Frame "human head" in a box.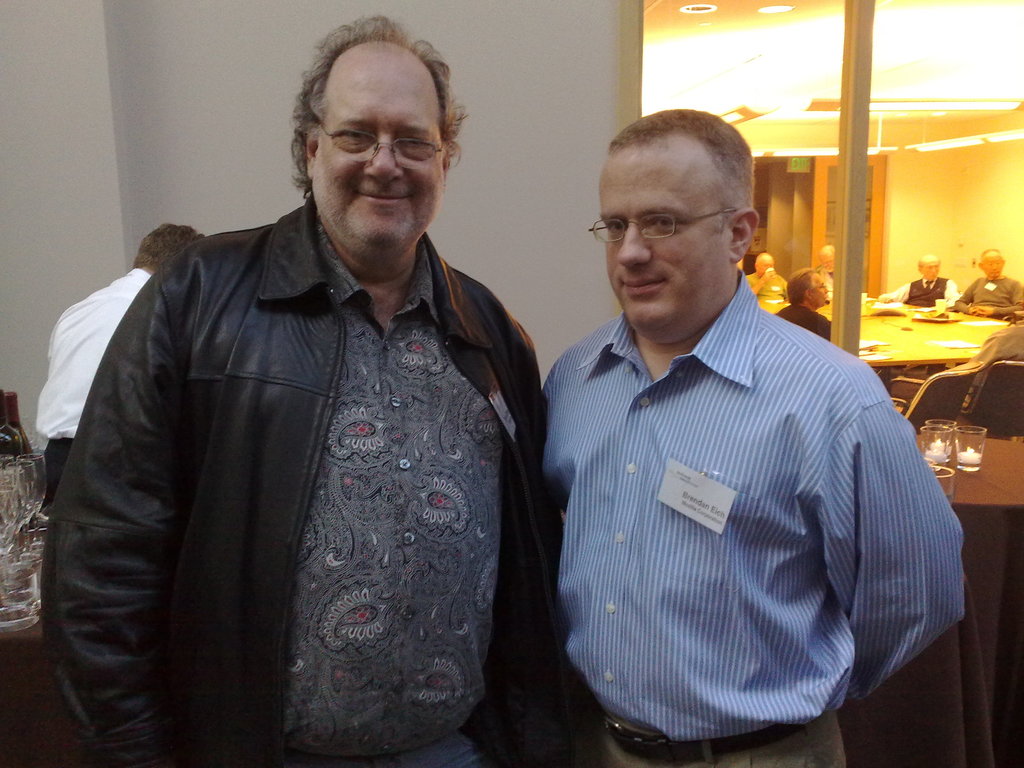
751, 250, 774, 274.
